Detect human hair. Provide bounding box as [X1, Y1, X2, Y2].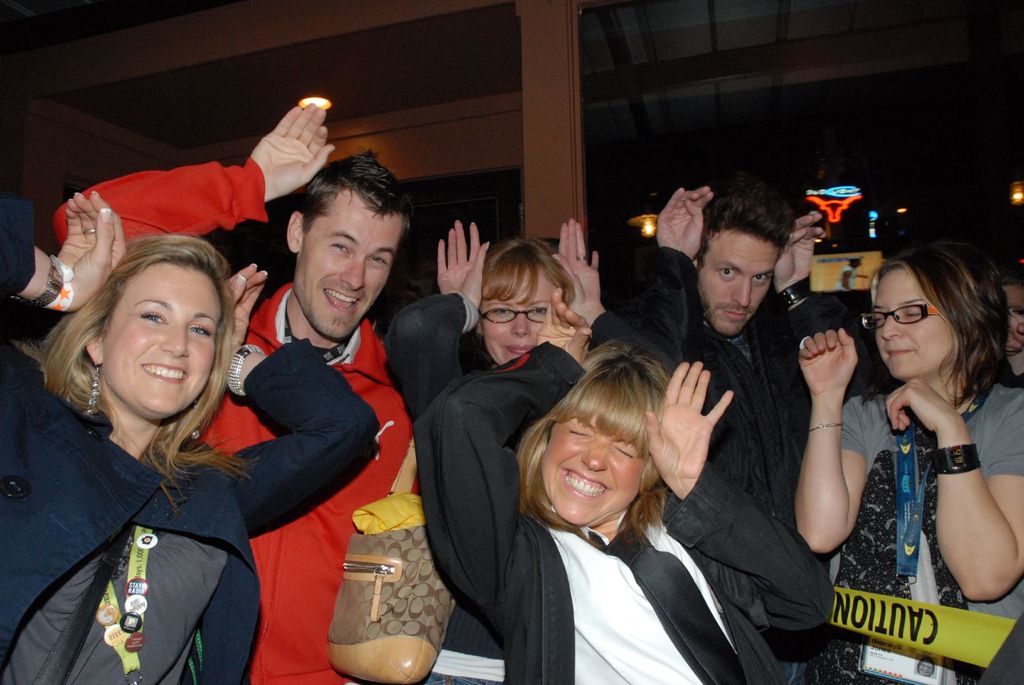
[477, 237, 572, 319].
